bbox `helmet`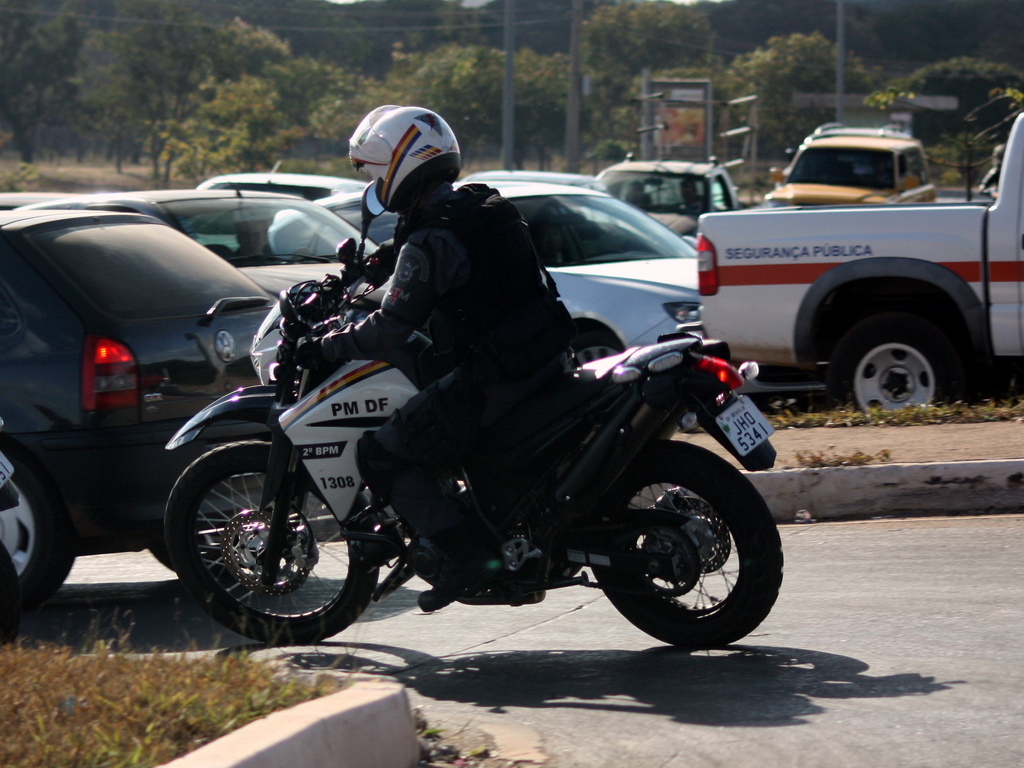
detection(346, 102, 468, 218)
